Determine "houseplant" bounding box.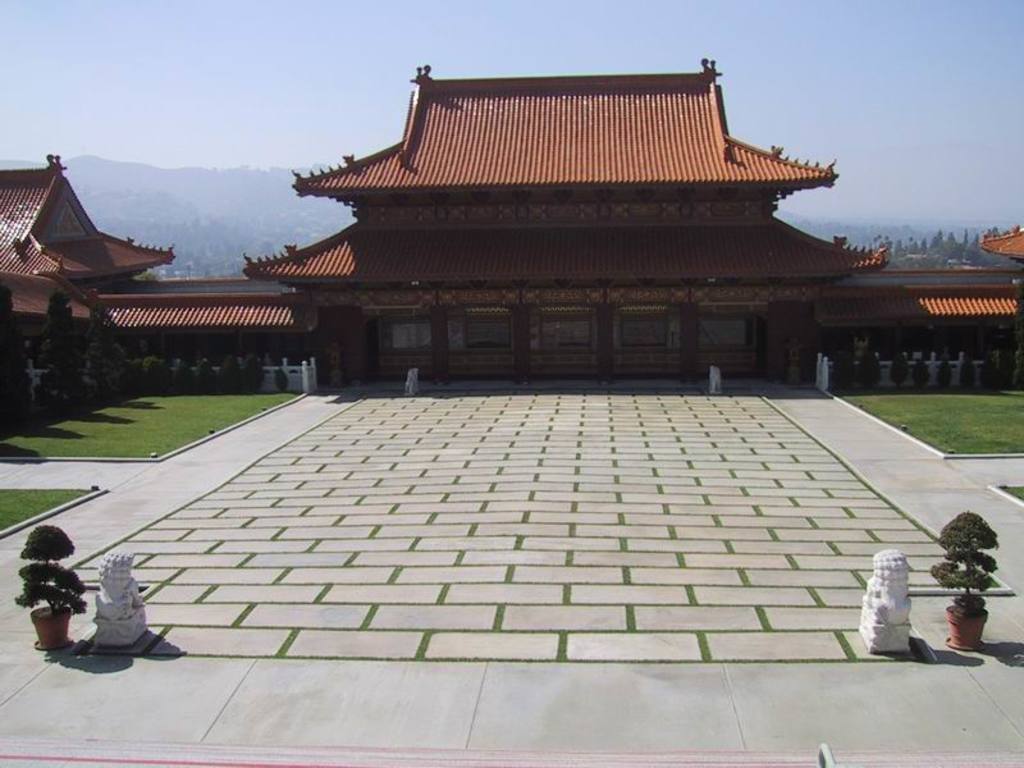
Determined: left=929, top=515, right=1019, bottom=637.
